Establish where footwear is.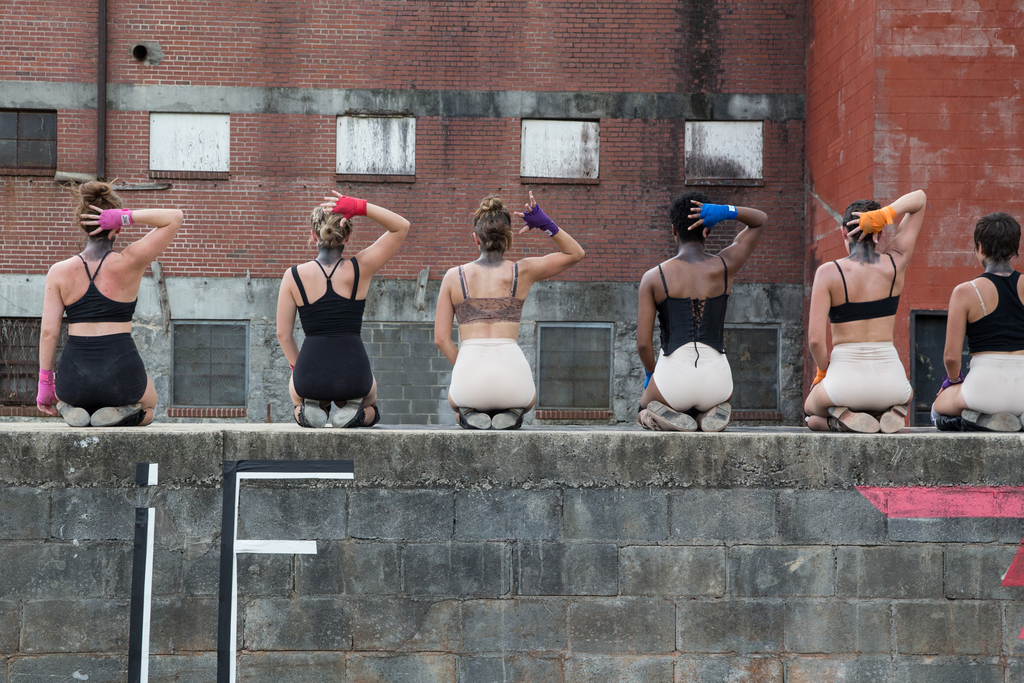
Established at pyautogui.locateOnScreen(641, 400, 695, 436).
